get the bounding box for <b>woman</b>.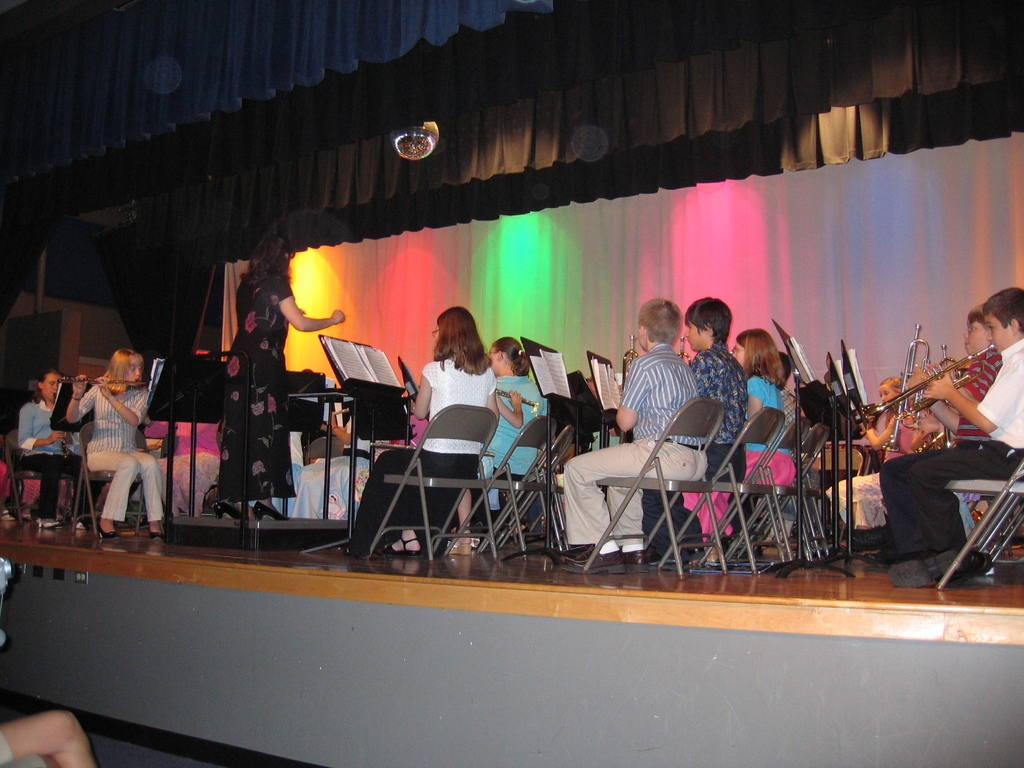
bbox=(15, 369, 98, 532).
